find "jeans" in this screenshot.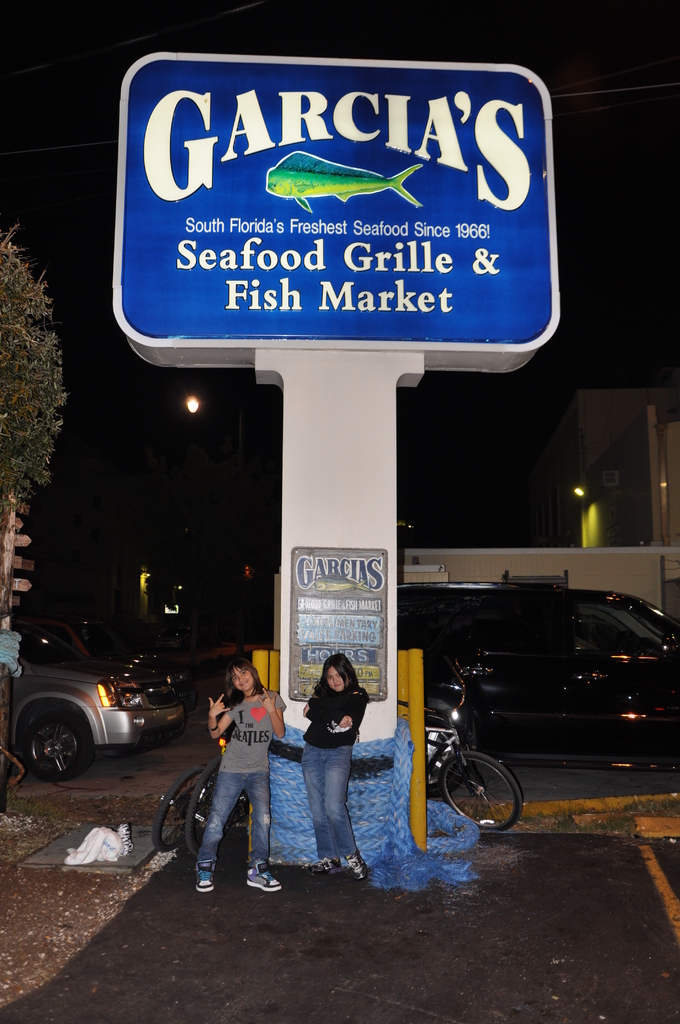
The bounding box for "jeans" is [195,771,273,886].
